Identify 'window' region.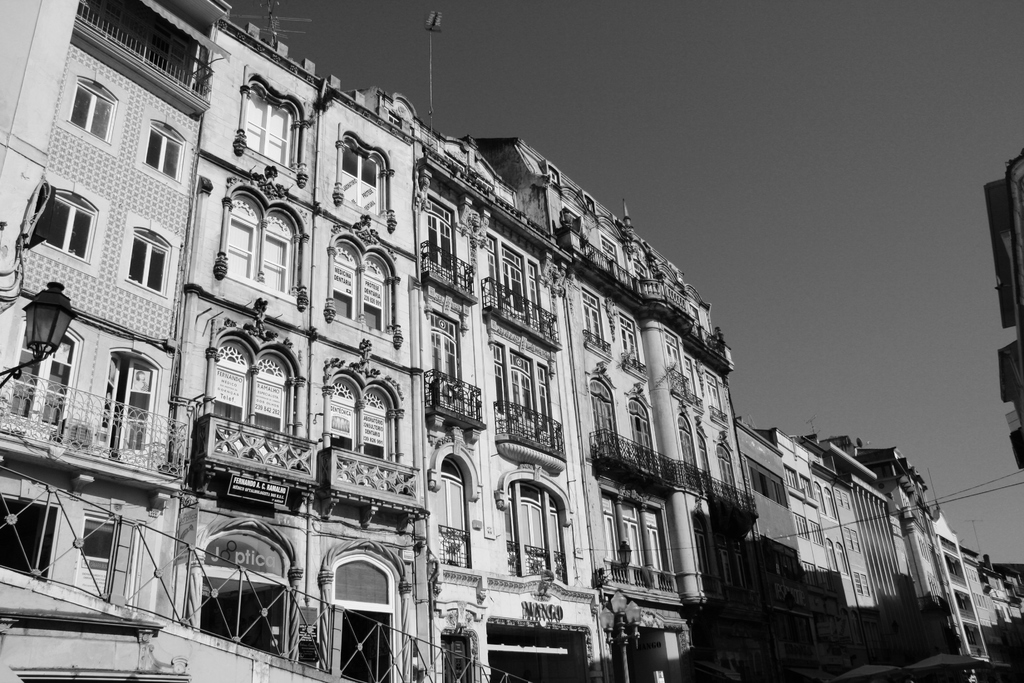
Region: [68,70,123,147].
